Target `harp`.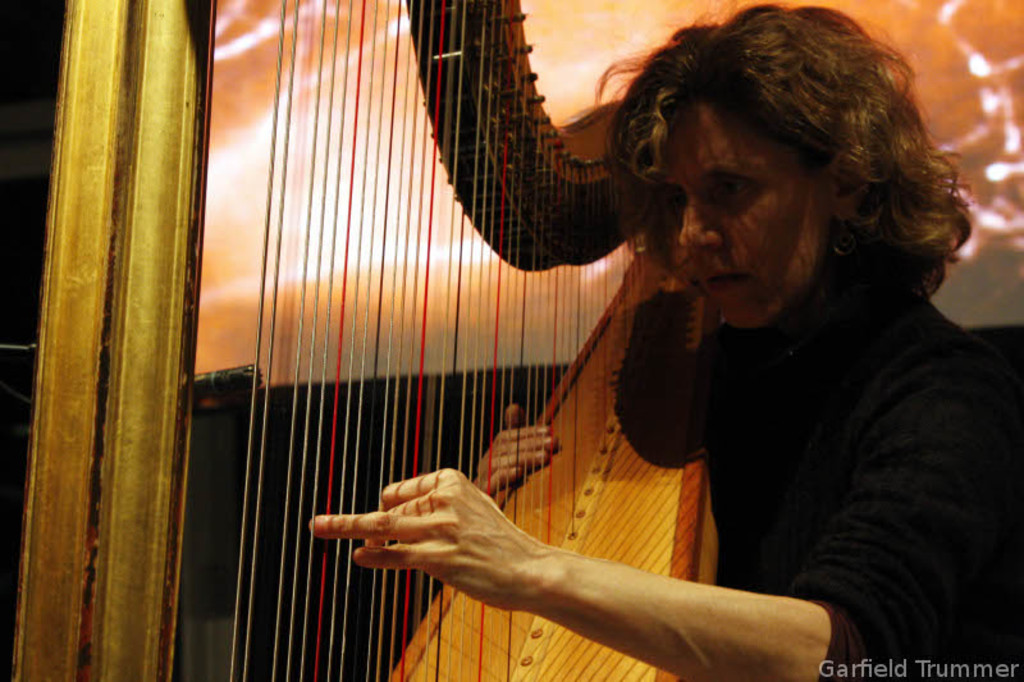
Target region: 0, 0, 723, 681.
